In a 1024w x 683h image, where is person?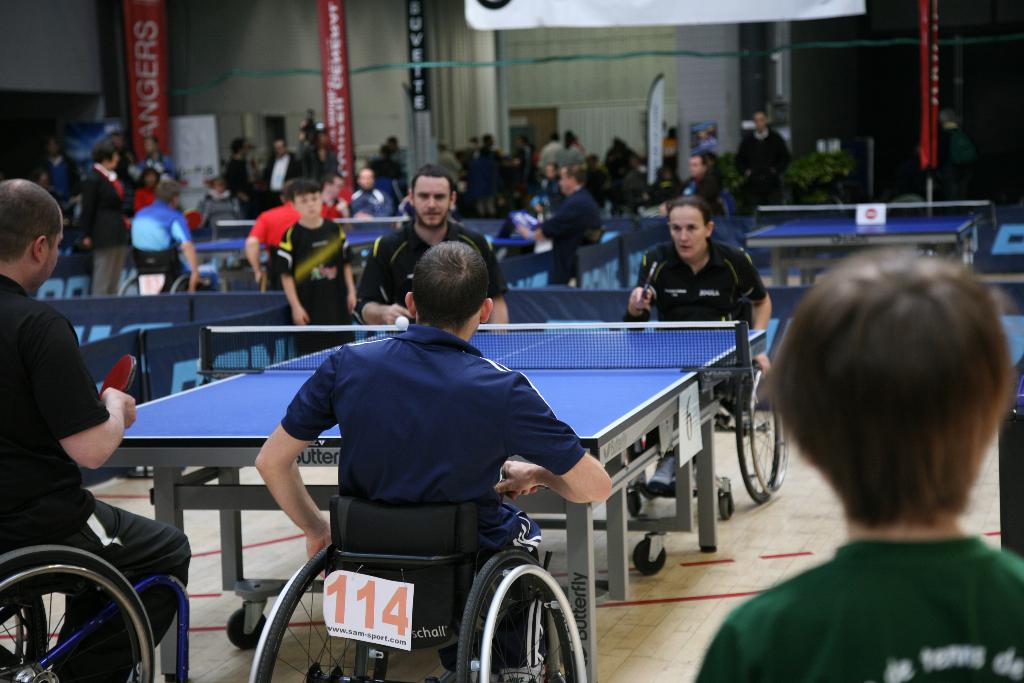
select_region(130, 139, 184, 185).
